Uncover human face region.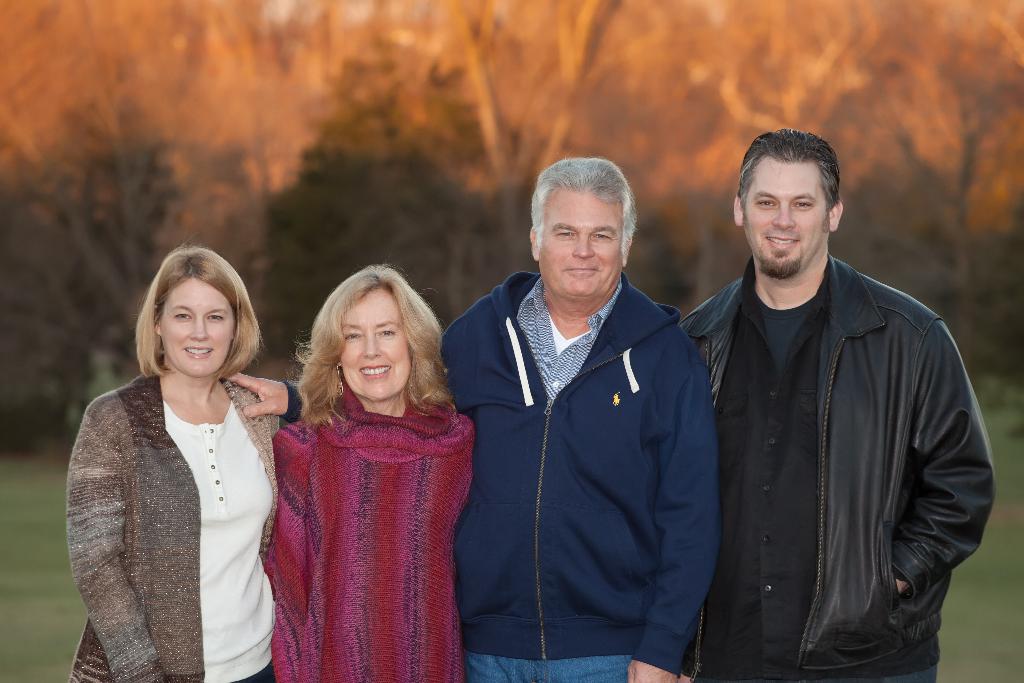
Uncovered: BBox(538, 183, 630, 310).
